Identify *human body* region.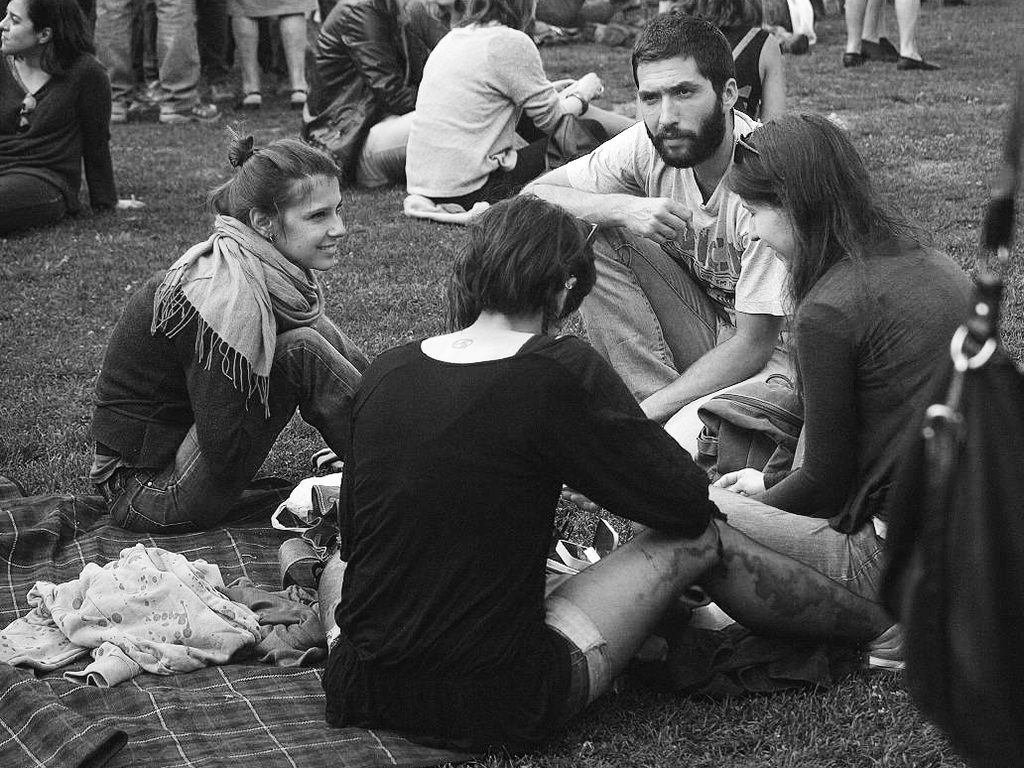
Region: {"left": 300, "top": 0, "right": 436, "bottom": 185}.
